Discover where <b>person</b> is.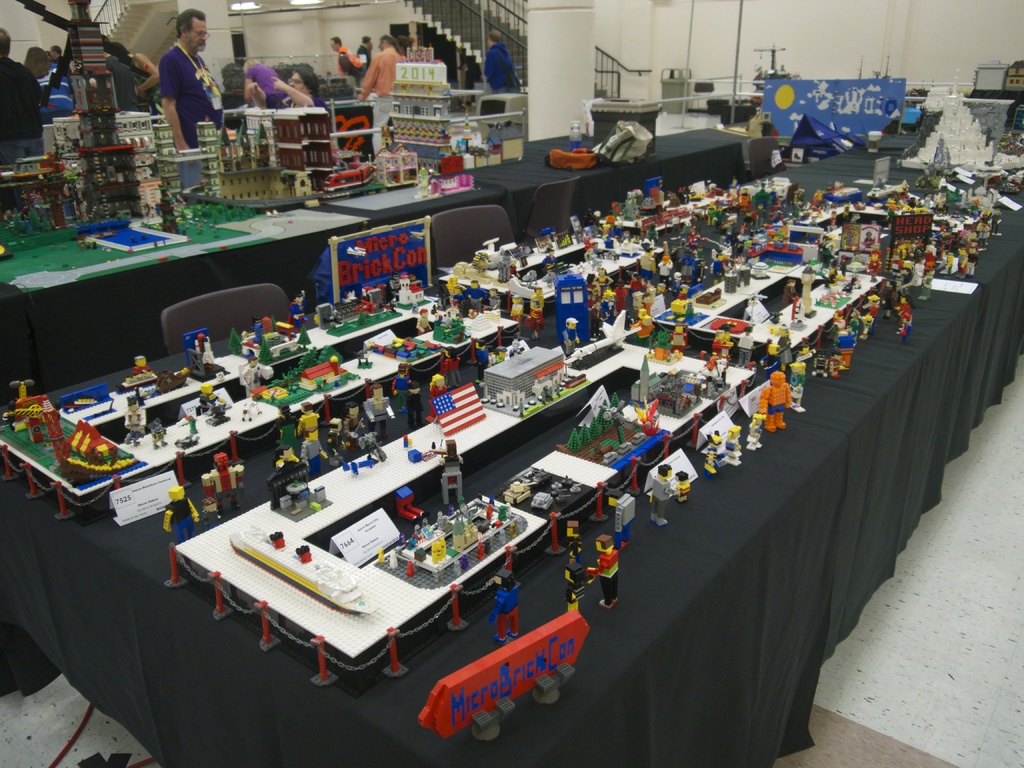
Discovered at 481:34:518:99.
